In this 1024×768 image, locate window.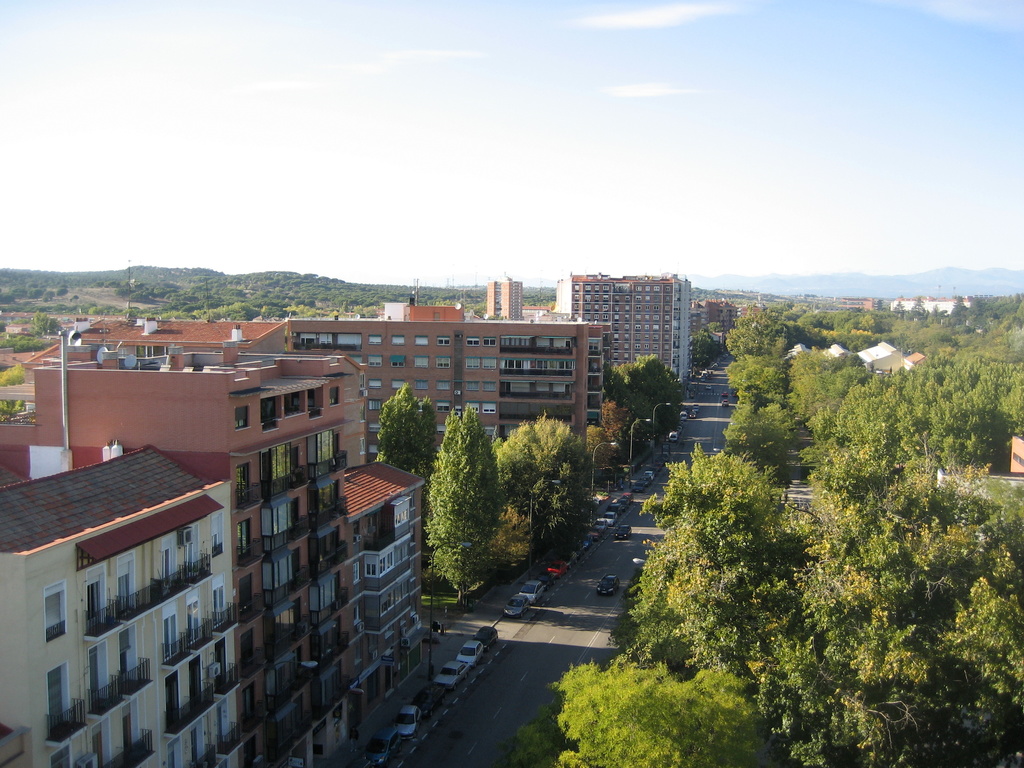
Bounding box: l=416, t=335, r=431, b=346.
